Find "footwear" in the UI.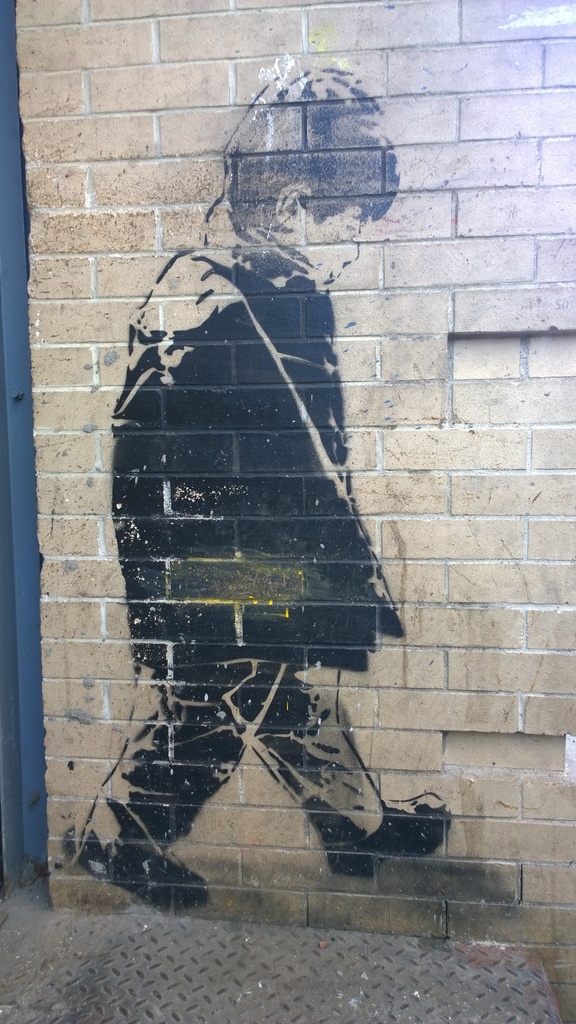
UI element at (52, 834, 227, 913).
